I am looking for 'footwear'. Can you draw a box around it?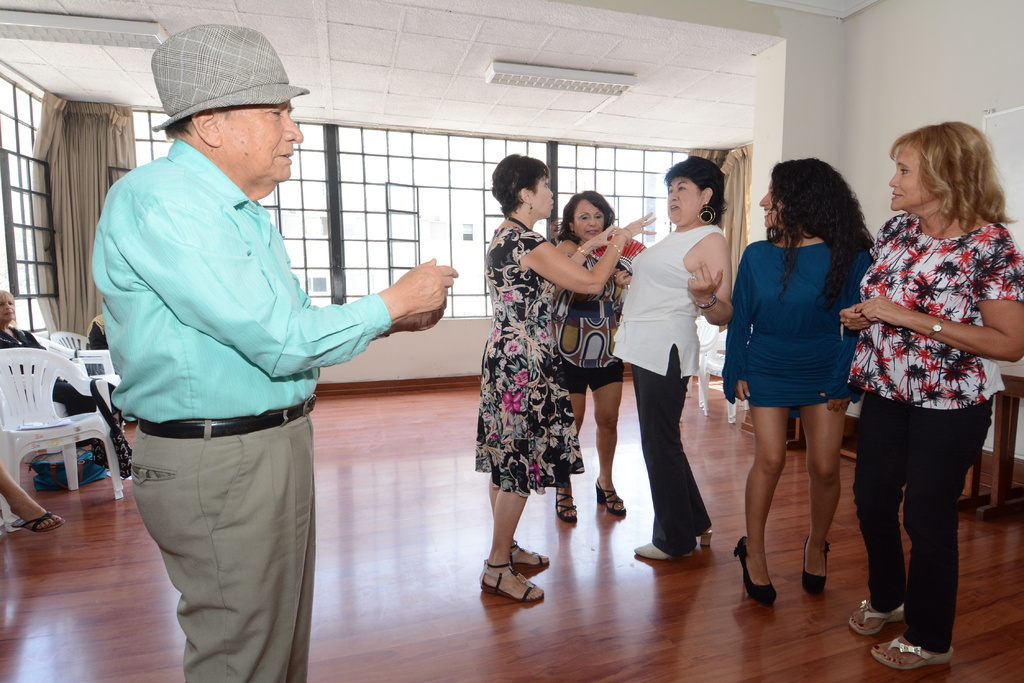
Sure, the bounding box is 507 538 550 568.
